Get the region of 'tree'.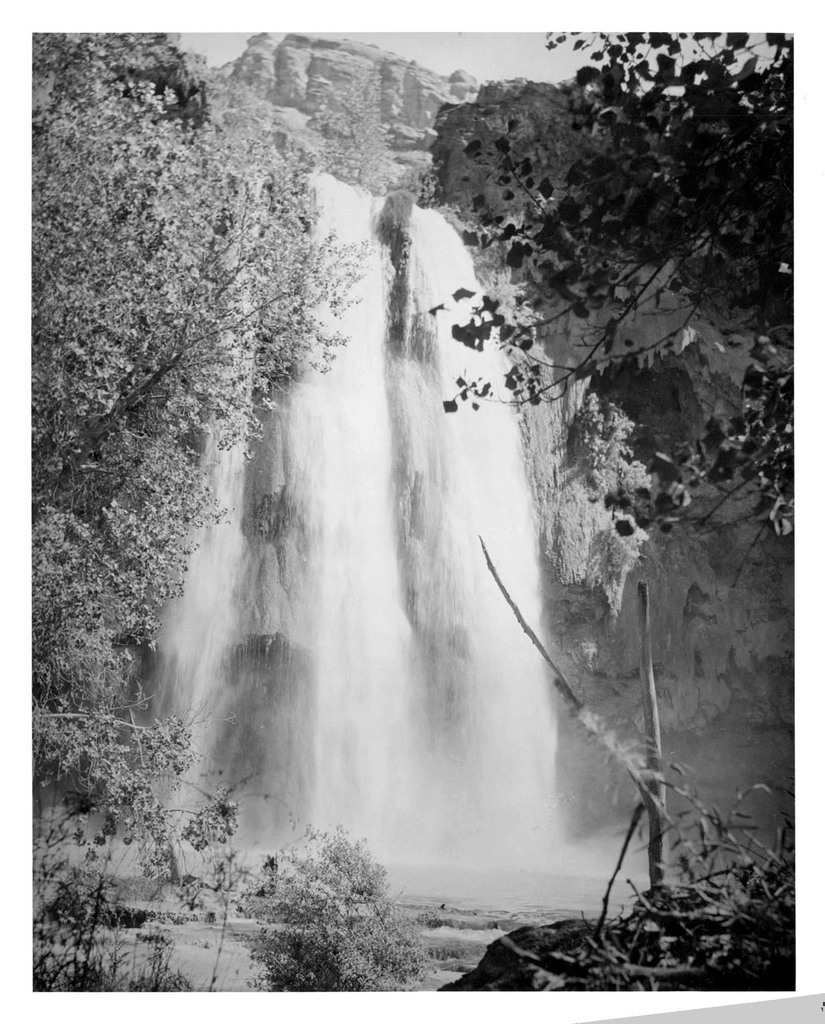
[x1=18, y1=30, x2=342, y2=849].
